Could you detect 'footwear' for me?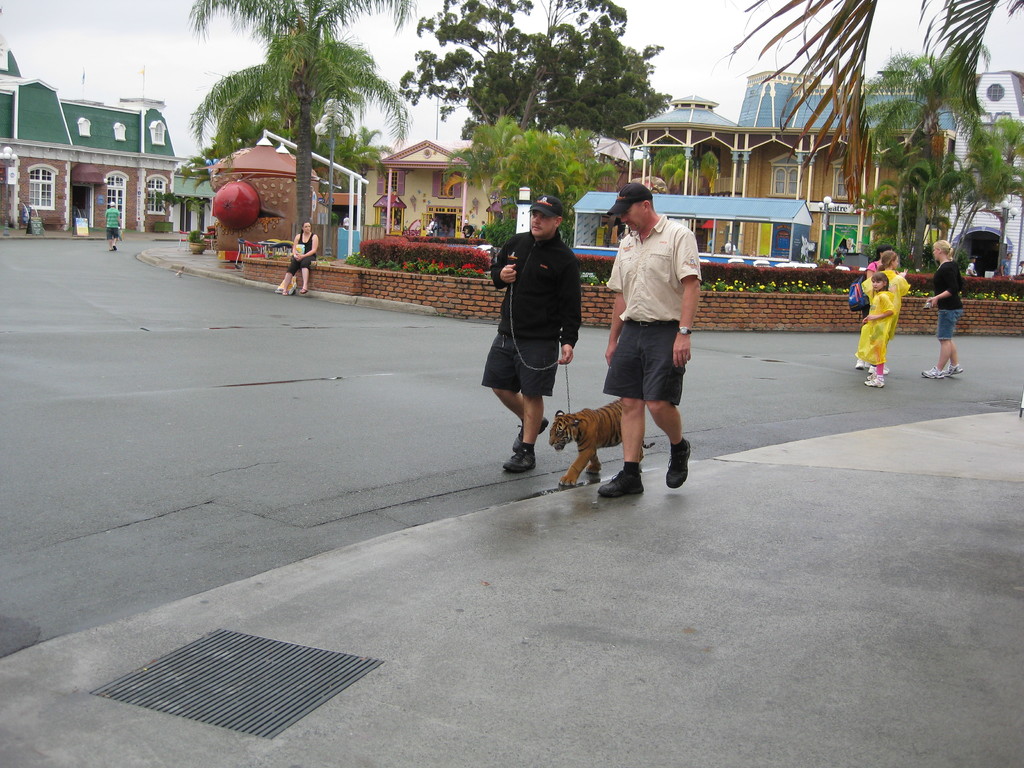
Detection result: [598, 460, 646, 502].
